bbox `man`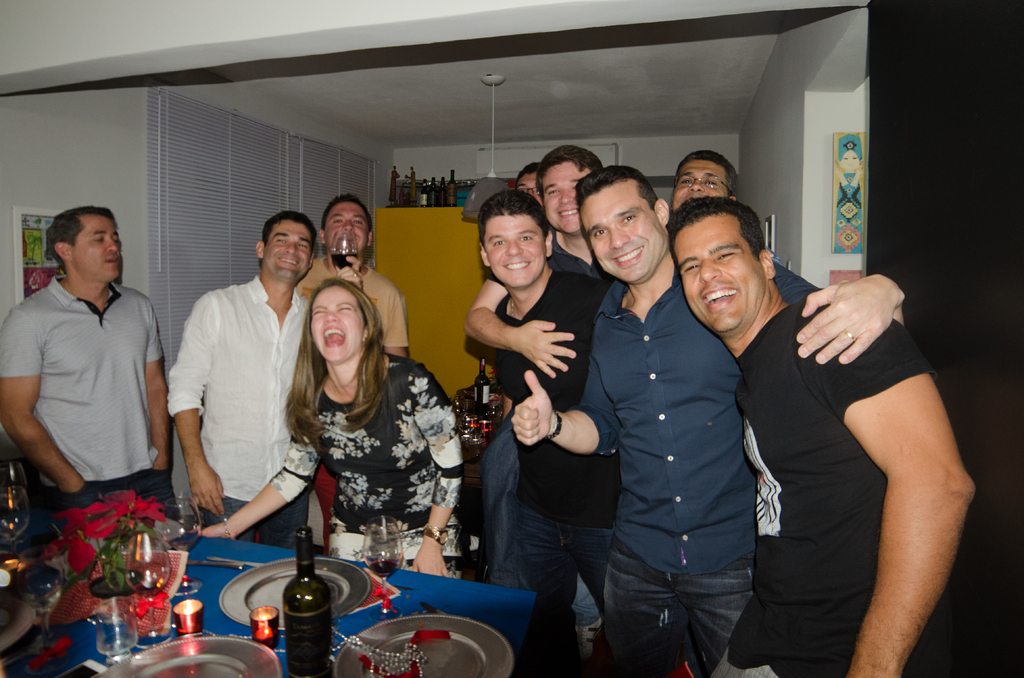
l=292, t=191, r=409, b=353
